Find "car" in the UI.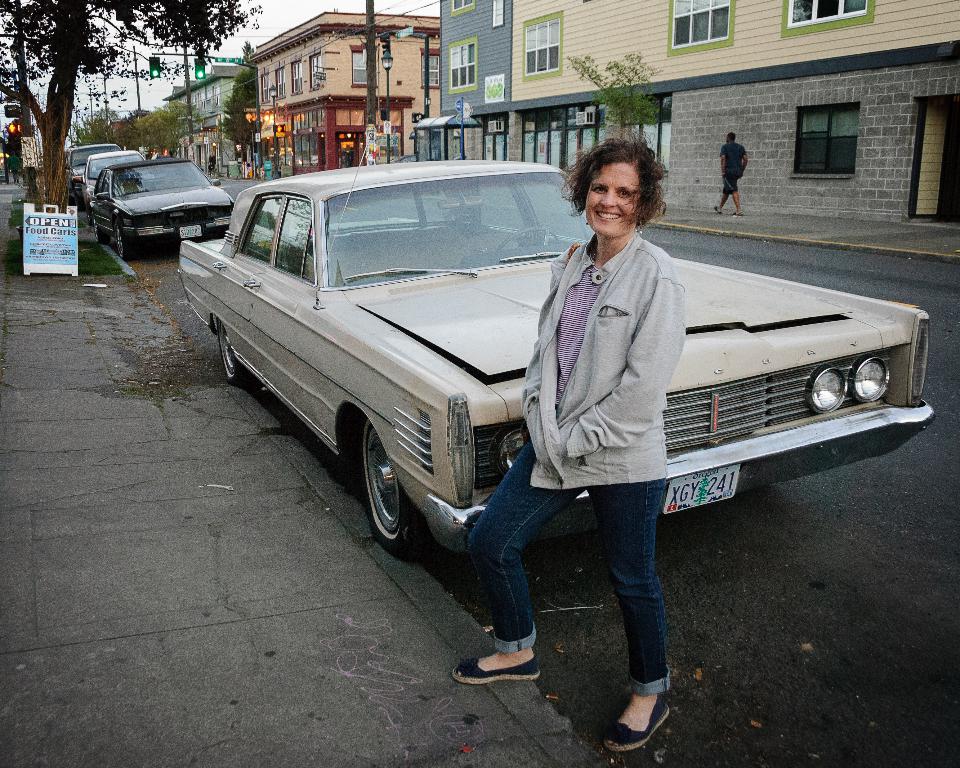
UI element at crop(173, 127, 932, 557).
